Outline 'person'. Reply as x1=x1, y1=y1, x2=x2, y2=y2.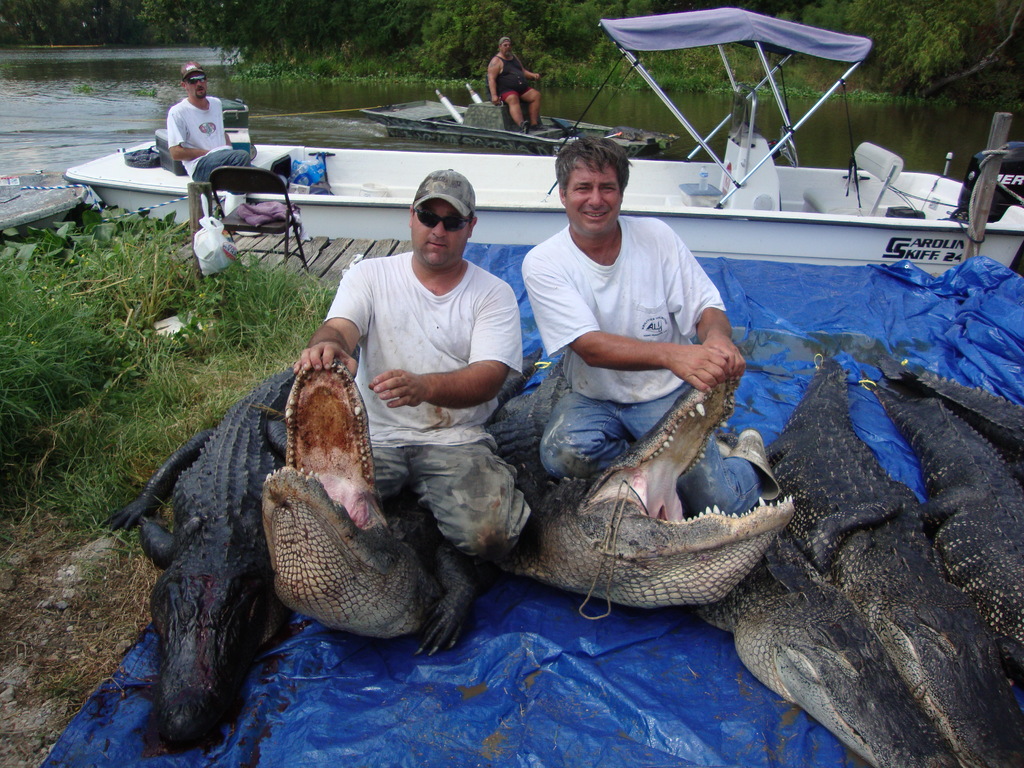
x1=467, y1=38, x2=542, y2=122.
